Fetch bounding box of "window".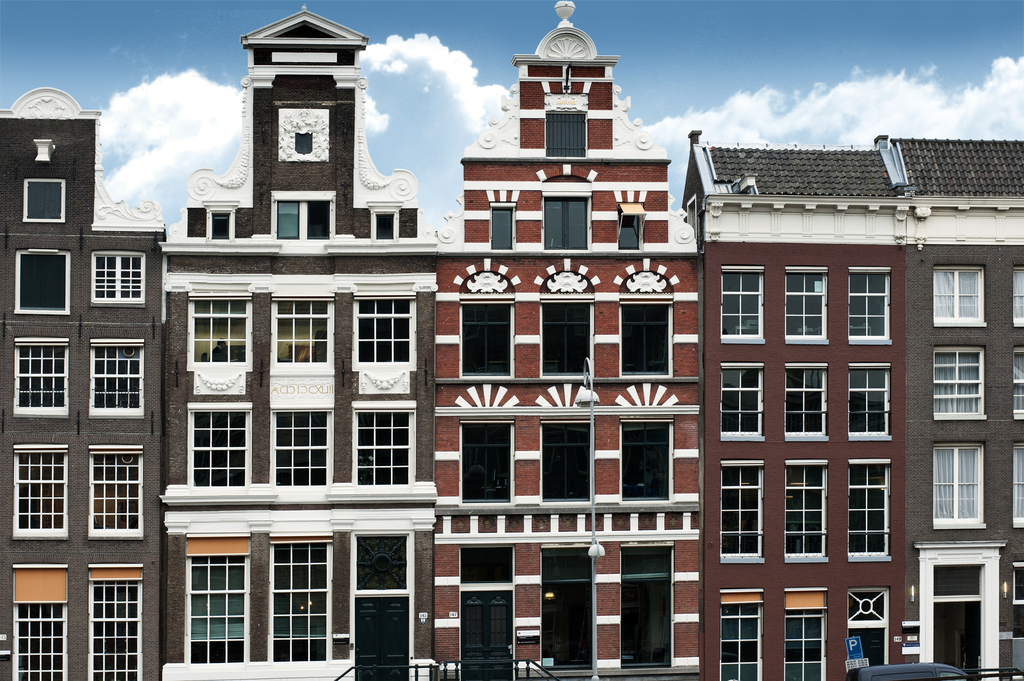
Bbox: (541, 545, 593, 669).
